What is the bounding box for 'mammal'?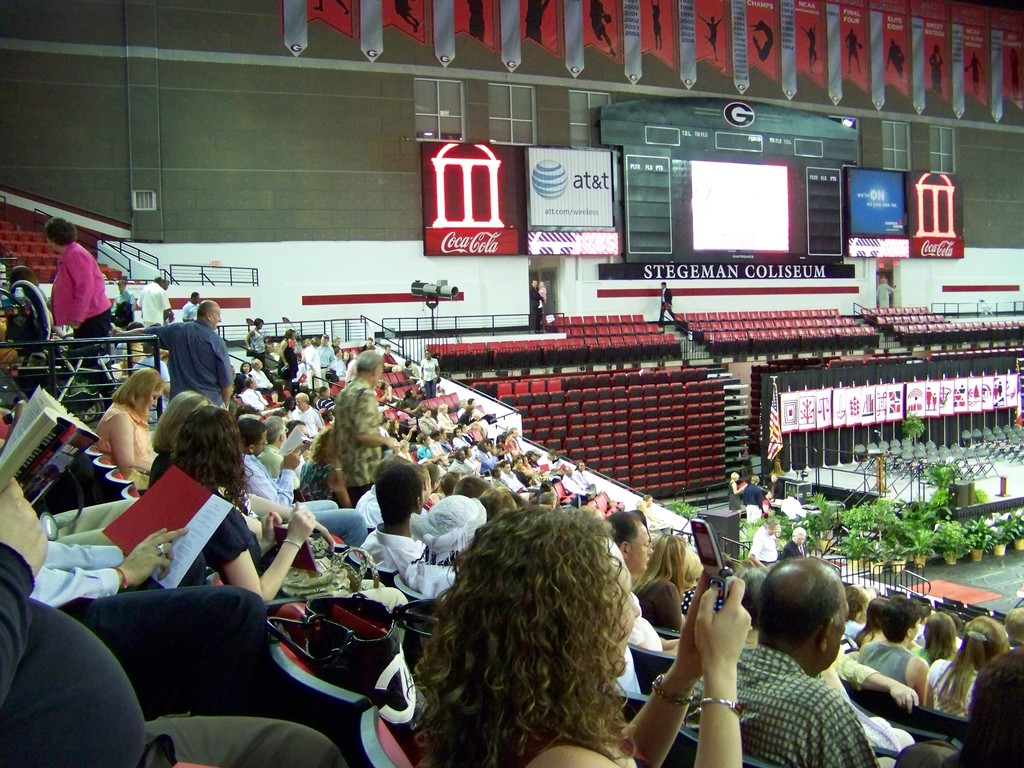
box(657, 283, 680, 328).
